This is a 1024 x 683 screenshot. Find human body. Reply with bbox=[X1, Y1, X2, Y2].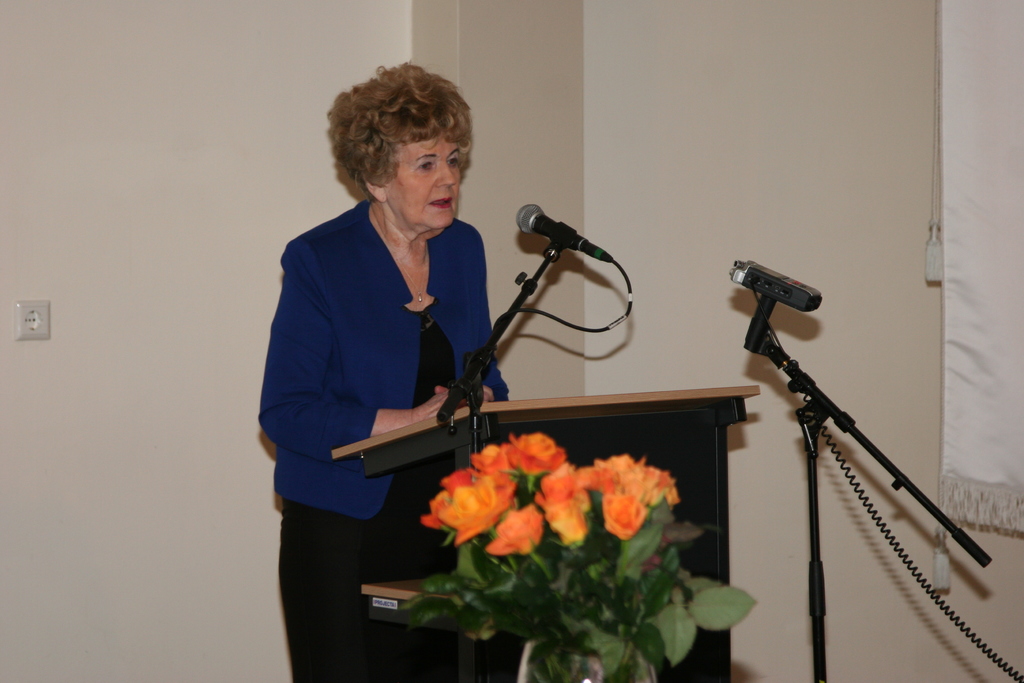
bbox=[275, 65, 510, 617].
